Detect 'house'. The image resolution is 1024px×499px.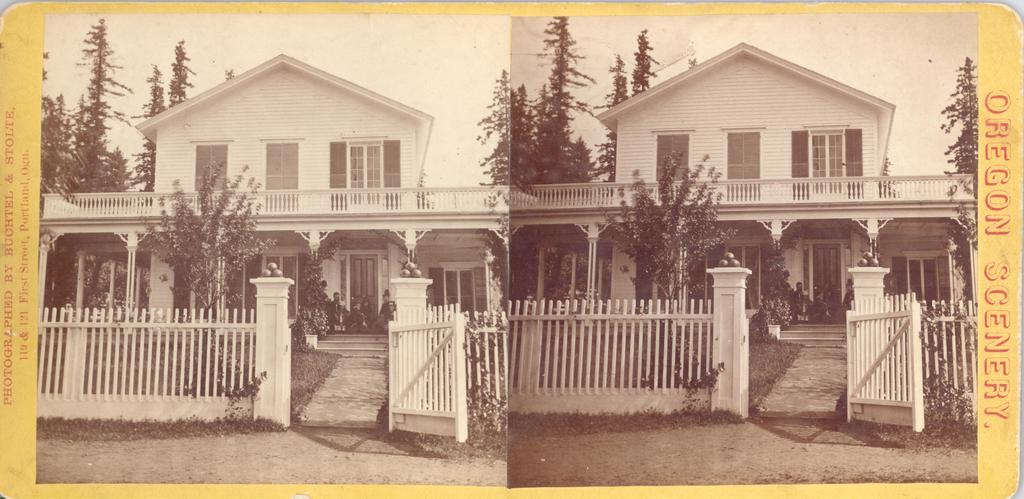
(left=36, top=54, right=513, bottom=444).
